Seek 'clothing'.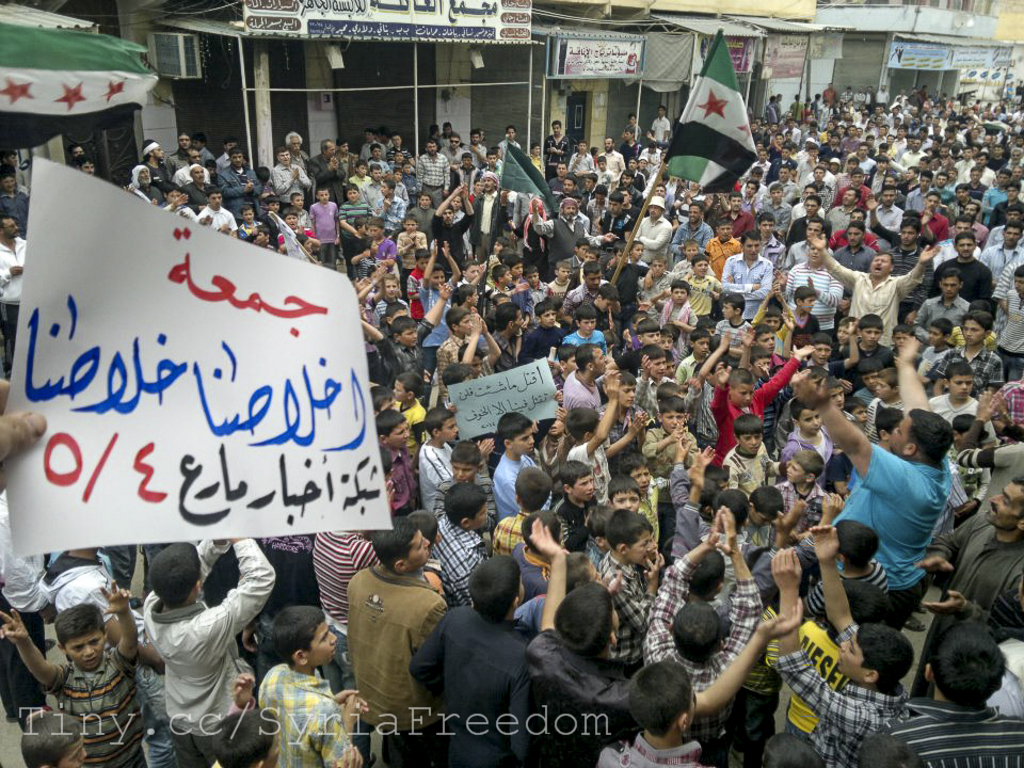
[542, 134, 572, 182].
